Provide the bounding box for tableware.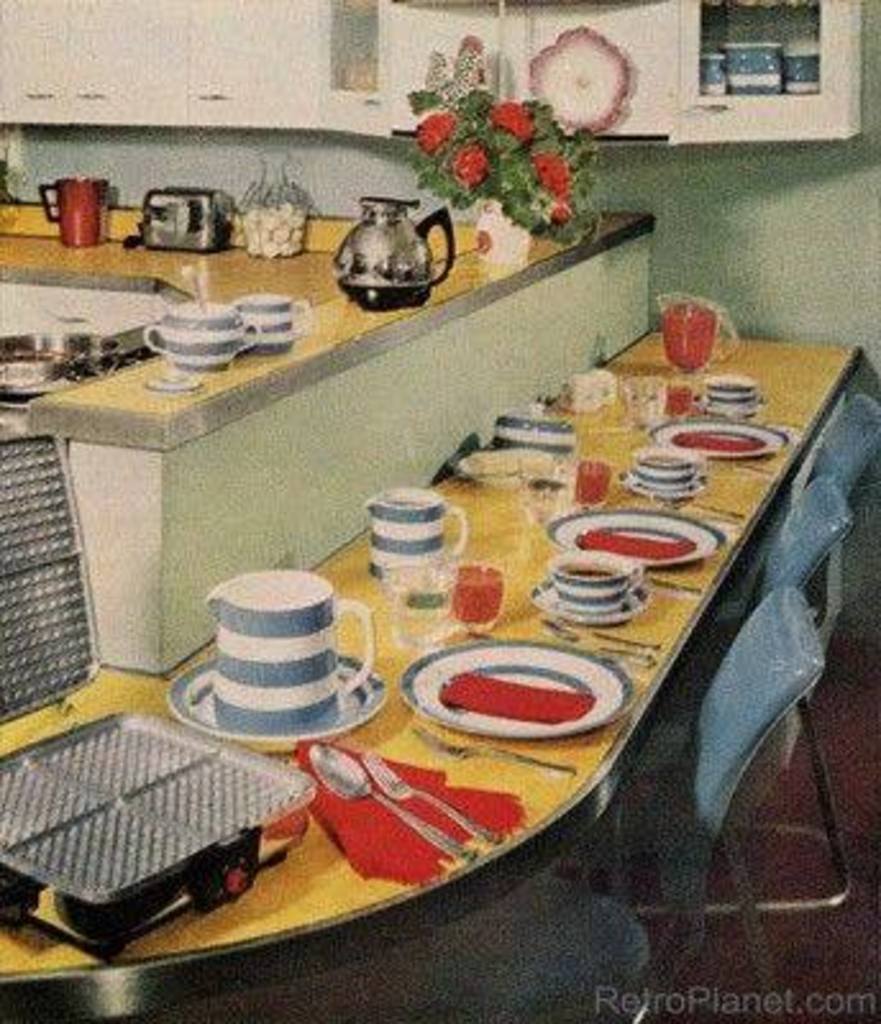
492, 402, 566, 433.
